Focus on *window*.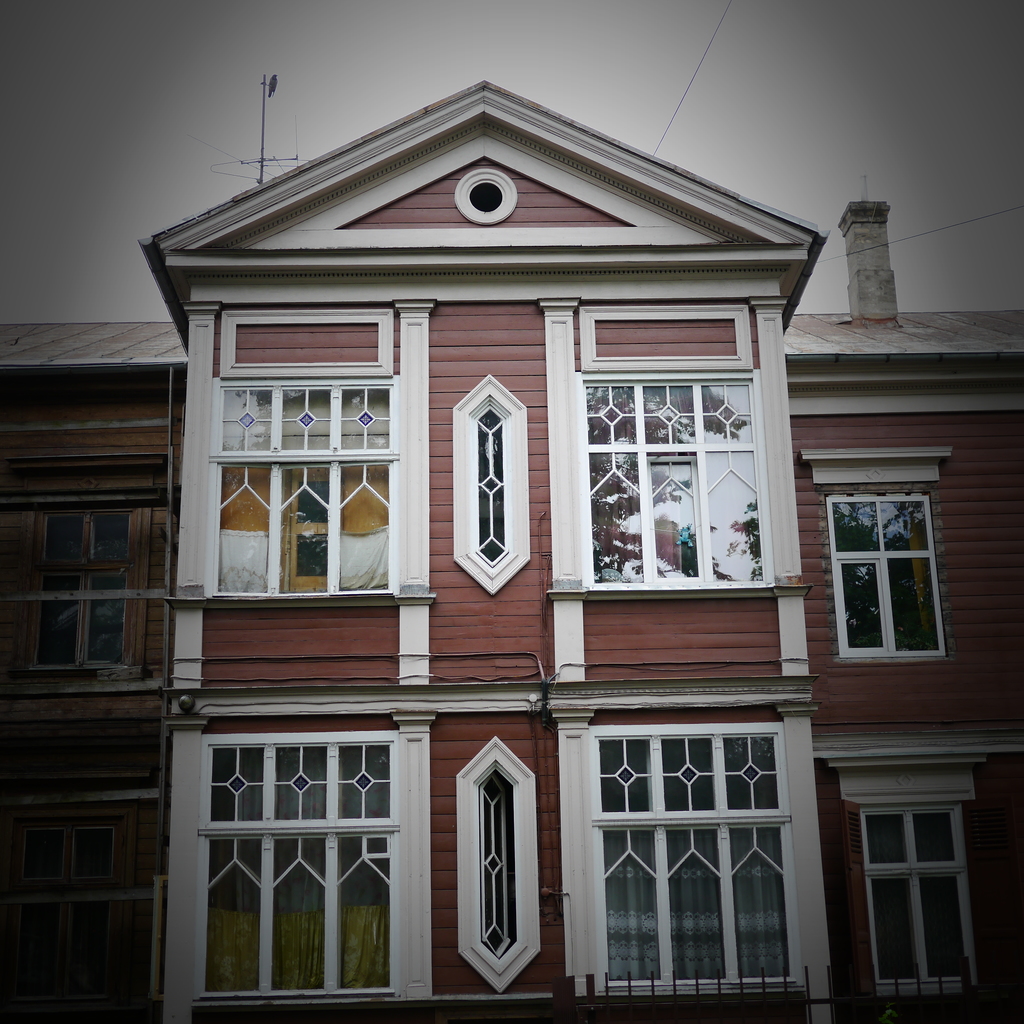
Focused at <region>477, 755, 512, 958</region>.
